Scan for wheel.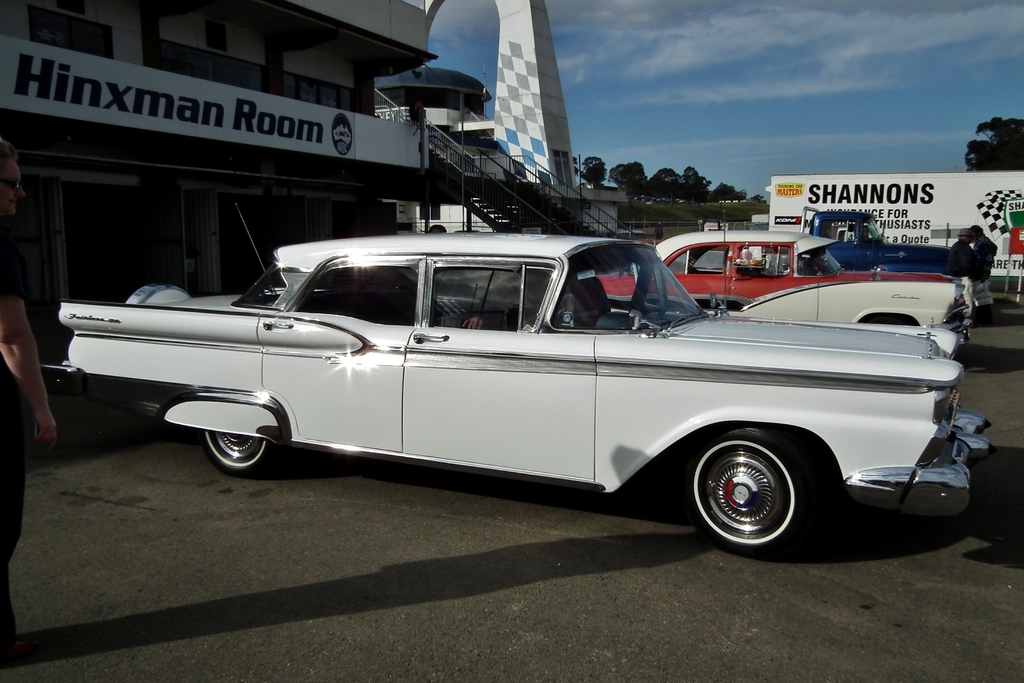
Scan result: (203,431,264,472).
